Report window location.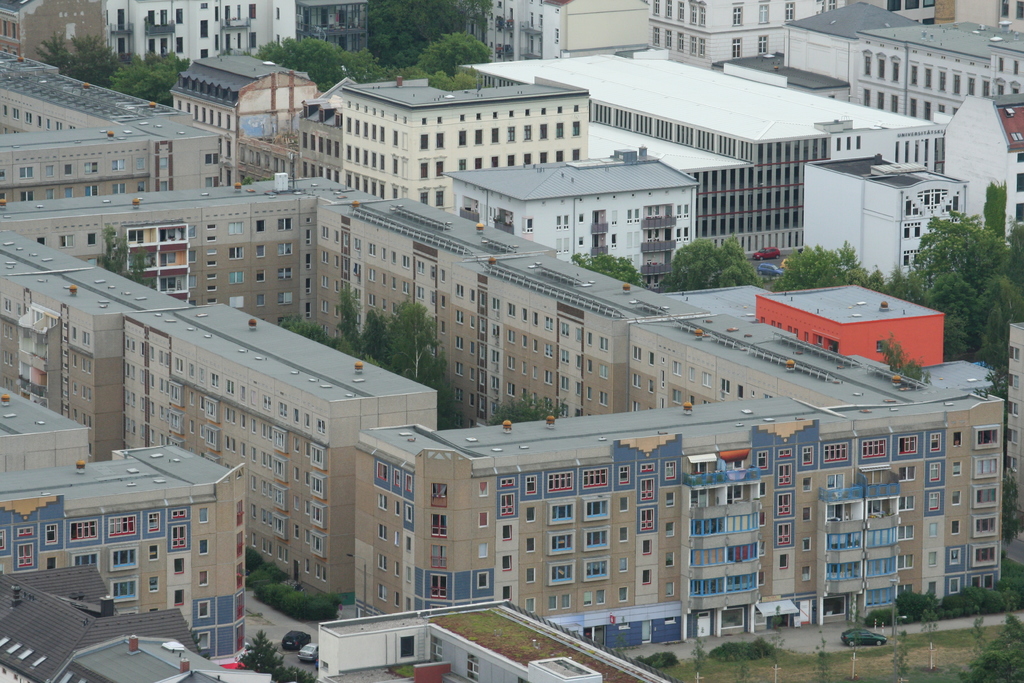
Report: rect(152, 545, 154, 557).
